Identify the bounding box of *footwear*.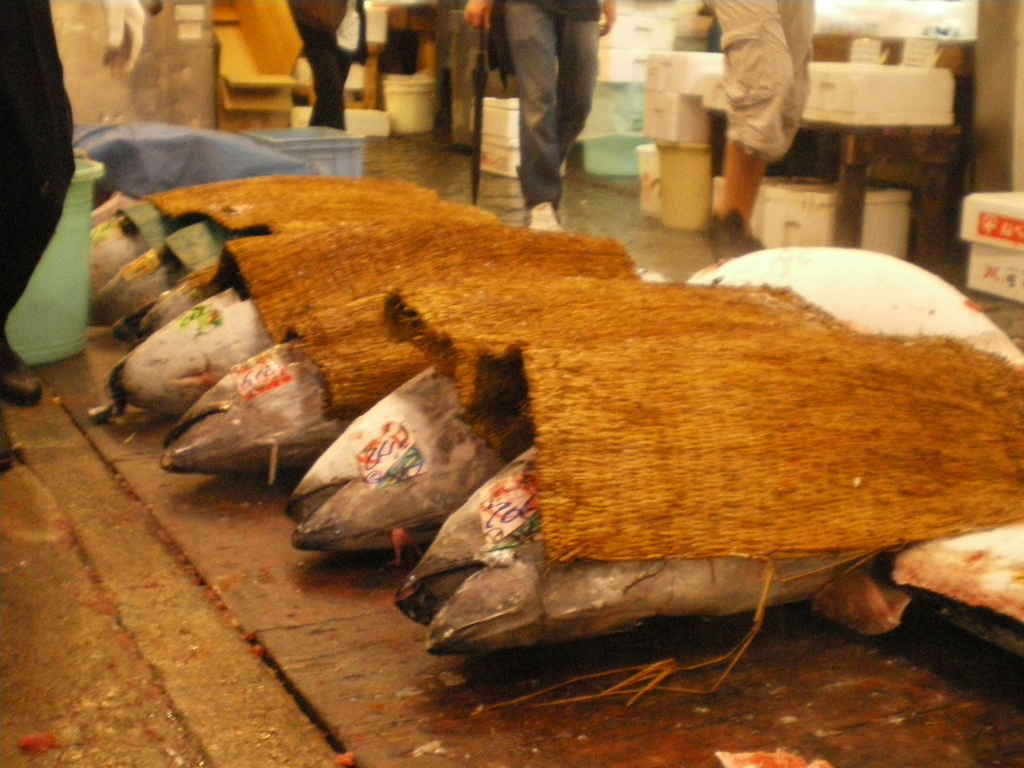
[x1=526, y1=201, x2=560, y2=232].
